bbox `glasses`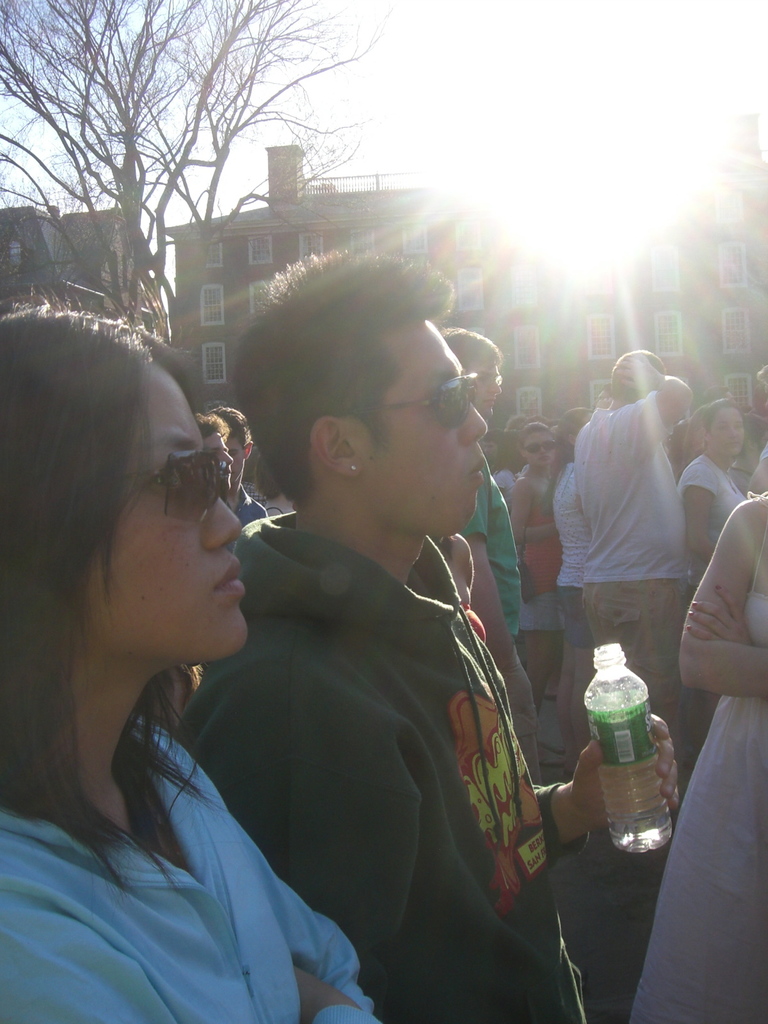
detection(385, 365, 508, 428)
